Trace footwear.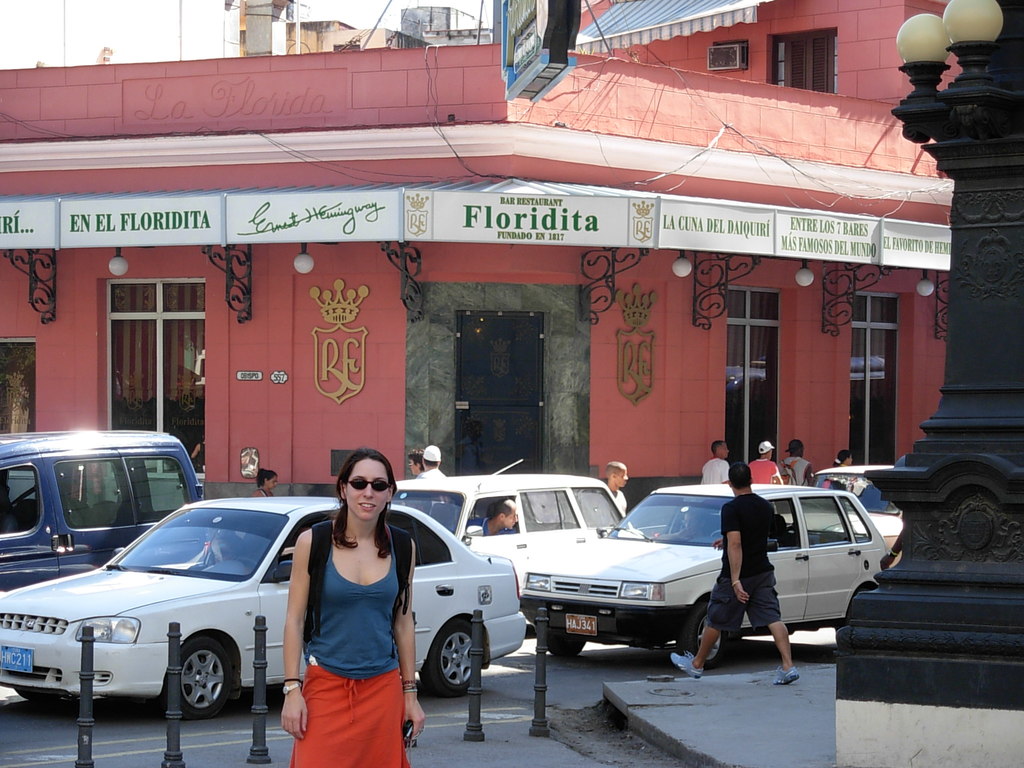
Traced to [x1=771, y1=659, x2=801, y2=683].
